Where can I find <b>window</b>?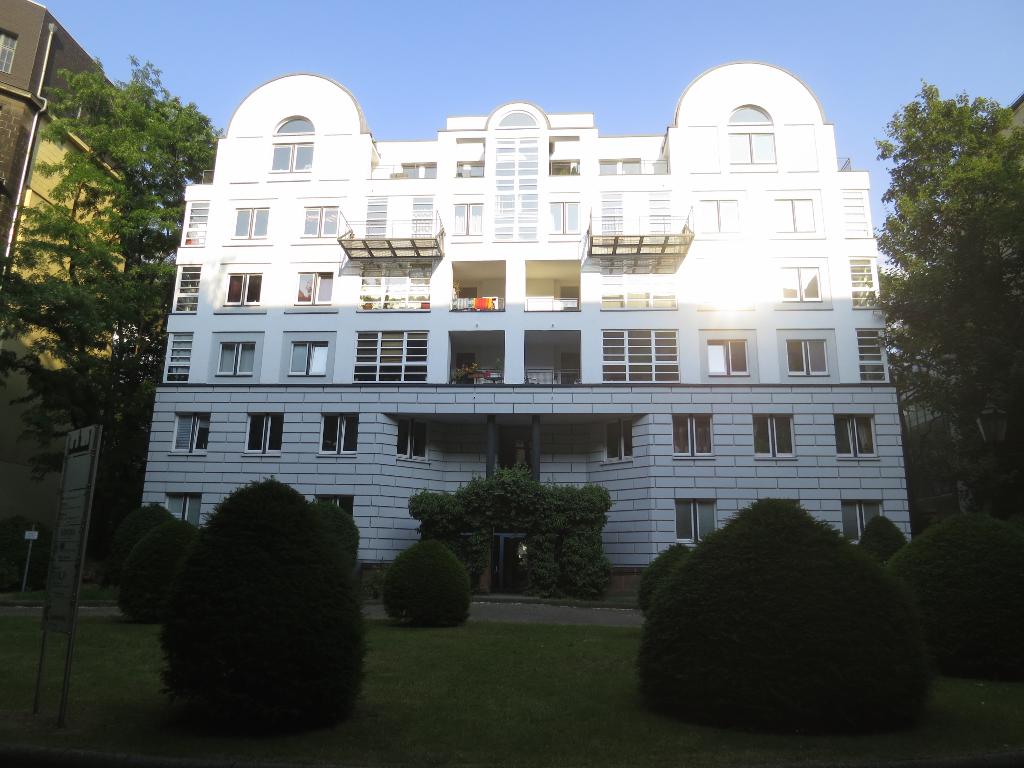
You can find it at crop(603, 258, 676, 310).
